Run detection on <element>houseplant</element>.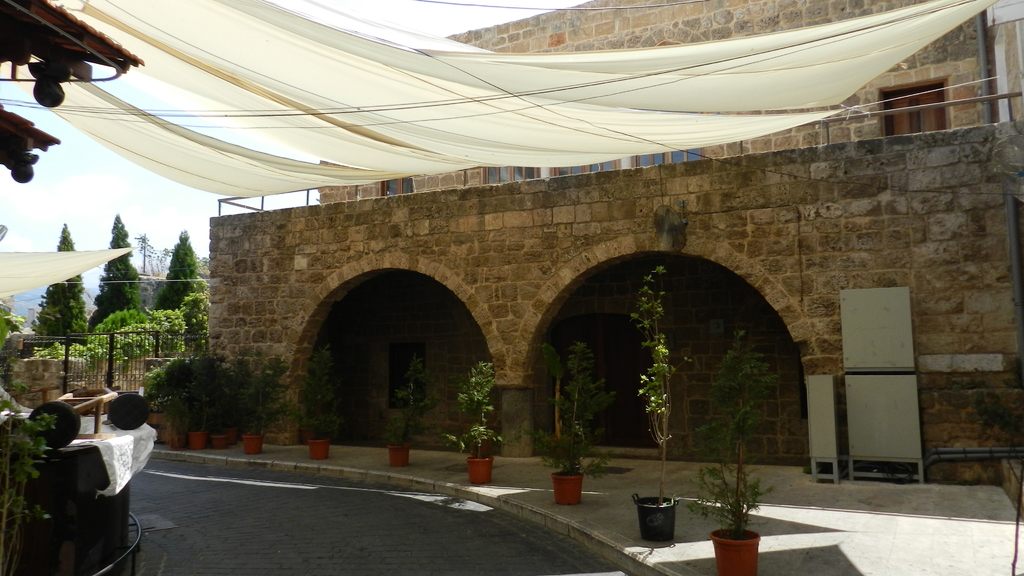
Result: x1=435 y1=353 x2=509 y2=484.
